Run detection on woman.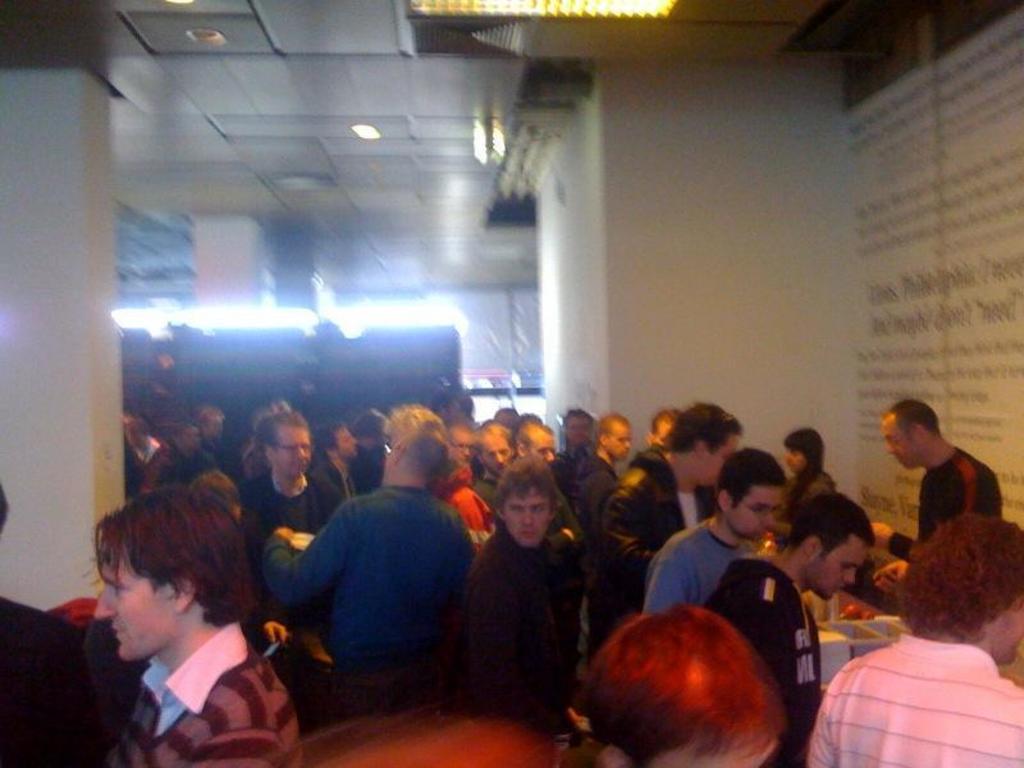
Result: detection(771, 428, 838, 548).
